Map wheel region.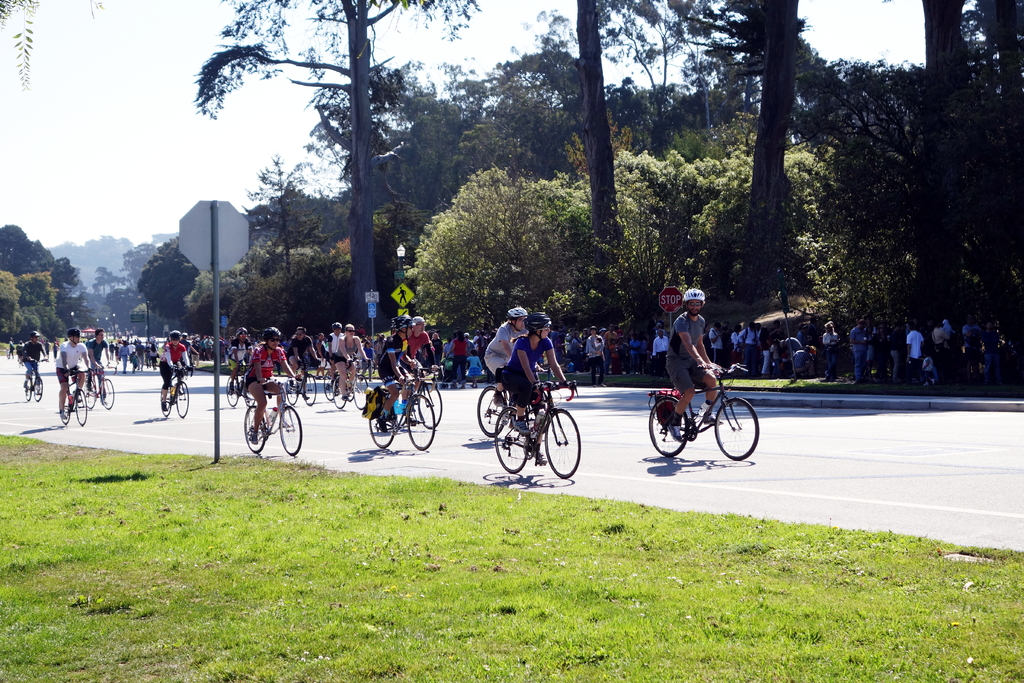
Mapped to x1=354, y1=371, x2=369, y2=408.
